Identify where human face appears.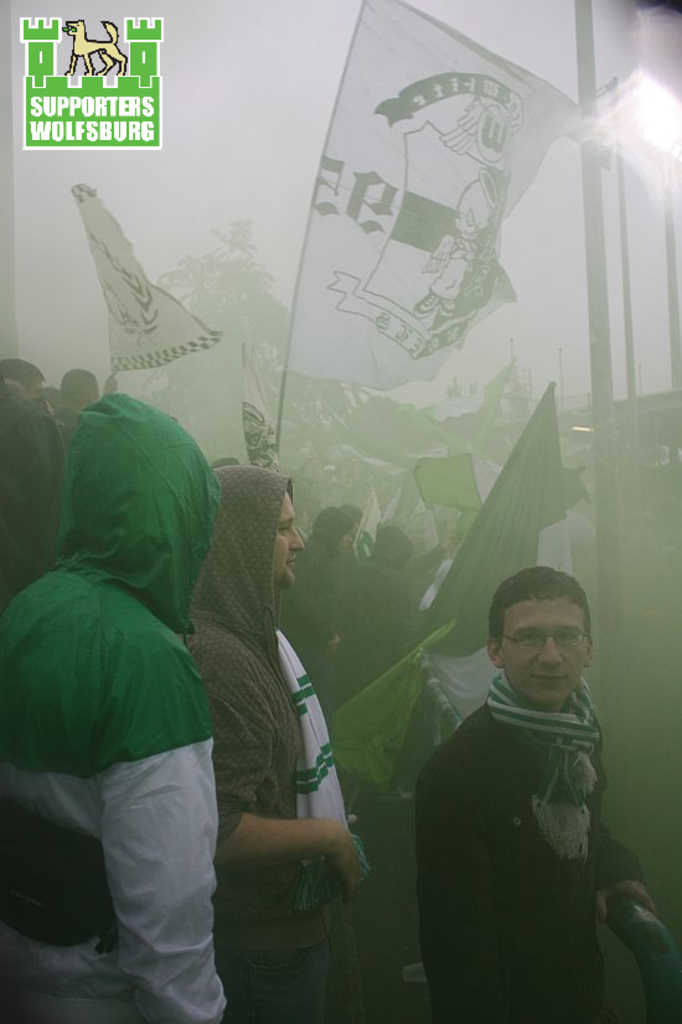
Appears at x1=502, y1=589, x2=589, y2=704.
